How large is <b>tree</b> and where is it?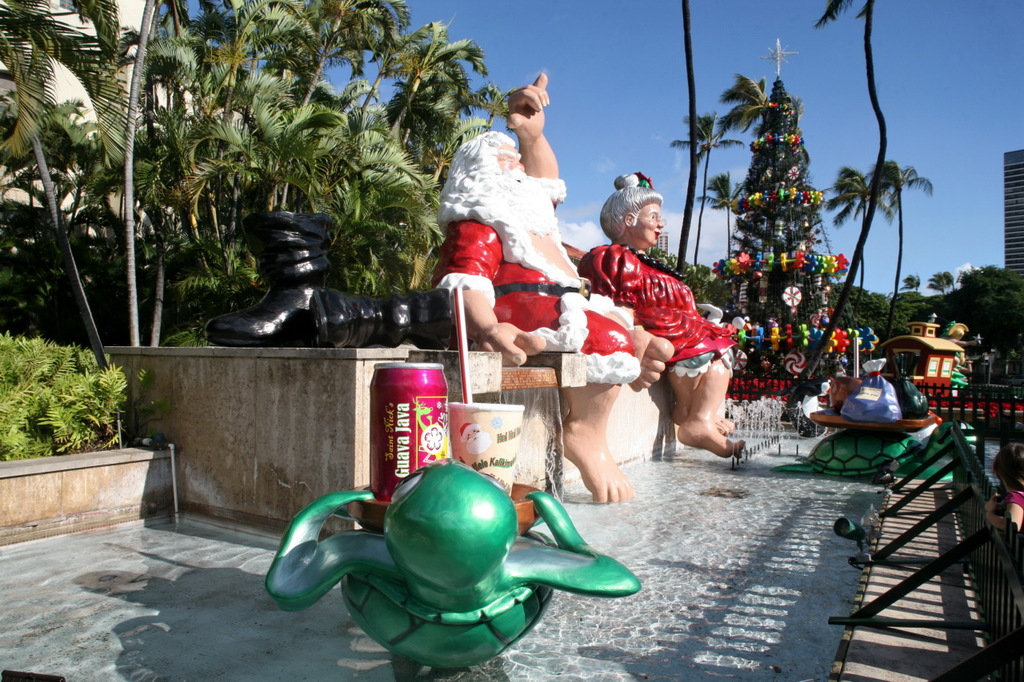
Bounding box: detection(672, 0, 702, 265).
